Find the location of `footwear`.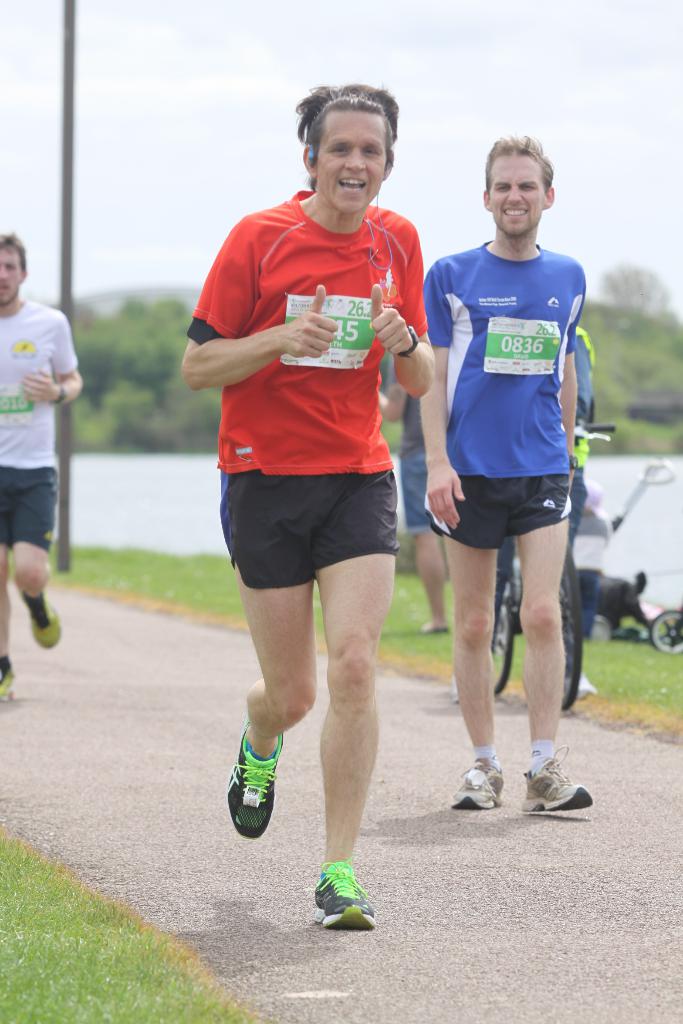
Location: {"left": 304, "top": 868, "right": 379, "bottom": 935}.
